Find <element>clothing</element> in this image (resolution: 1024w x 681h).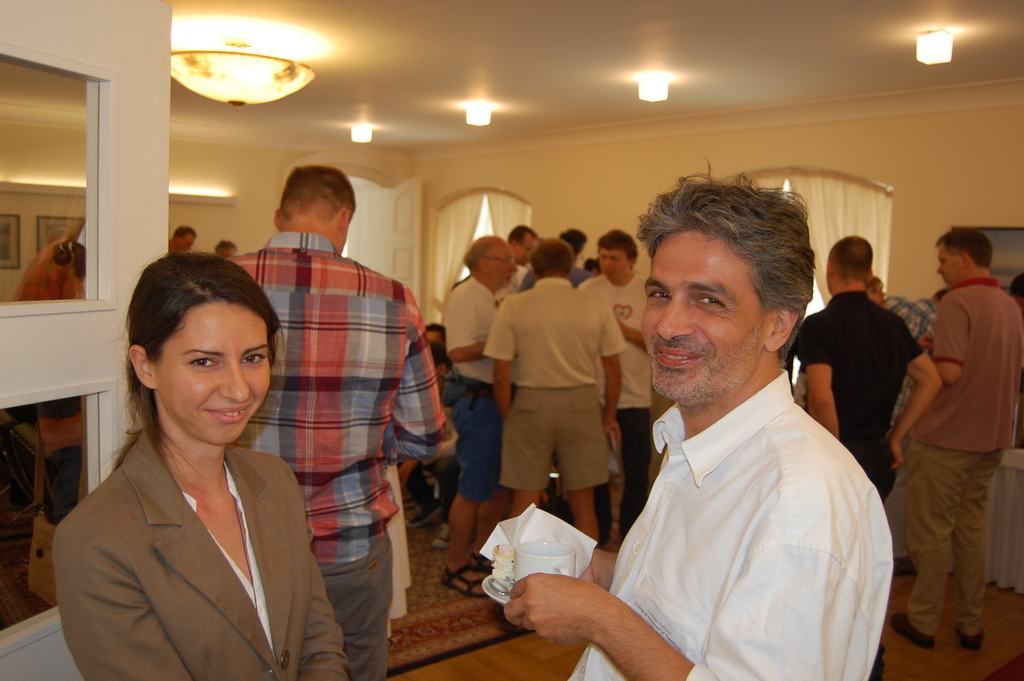
Rect(56, 432, 364, 680).
